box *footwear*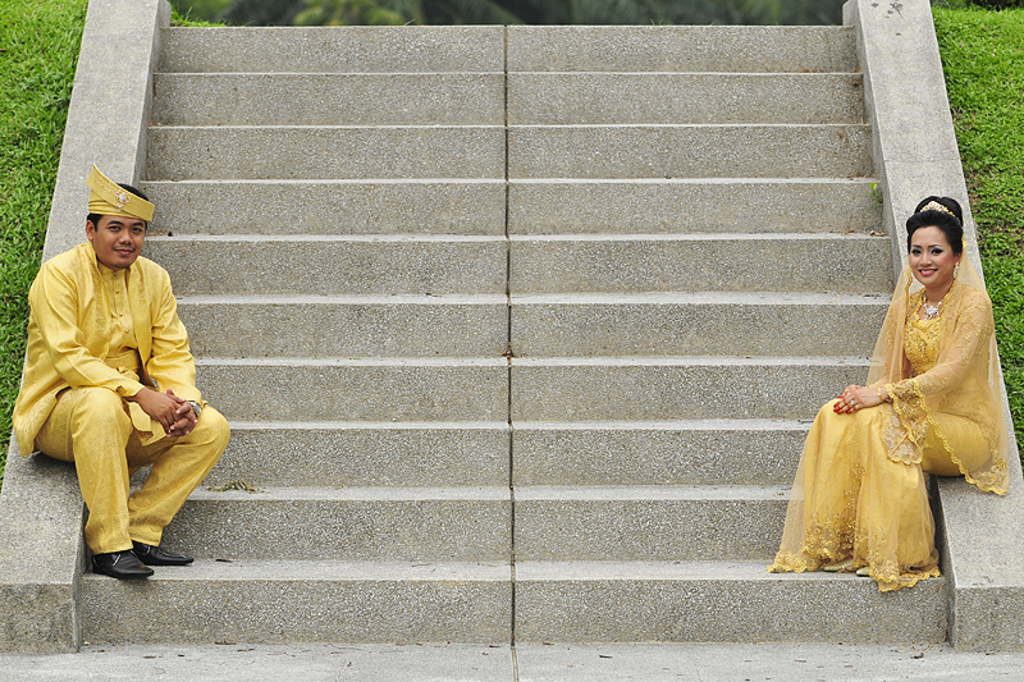
{"left": 133, "top": 539, "right": 193, "bottom": 567}
